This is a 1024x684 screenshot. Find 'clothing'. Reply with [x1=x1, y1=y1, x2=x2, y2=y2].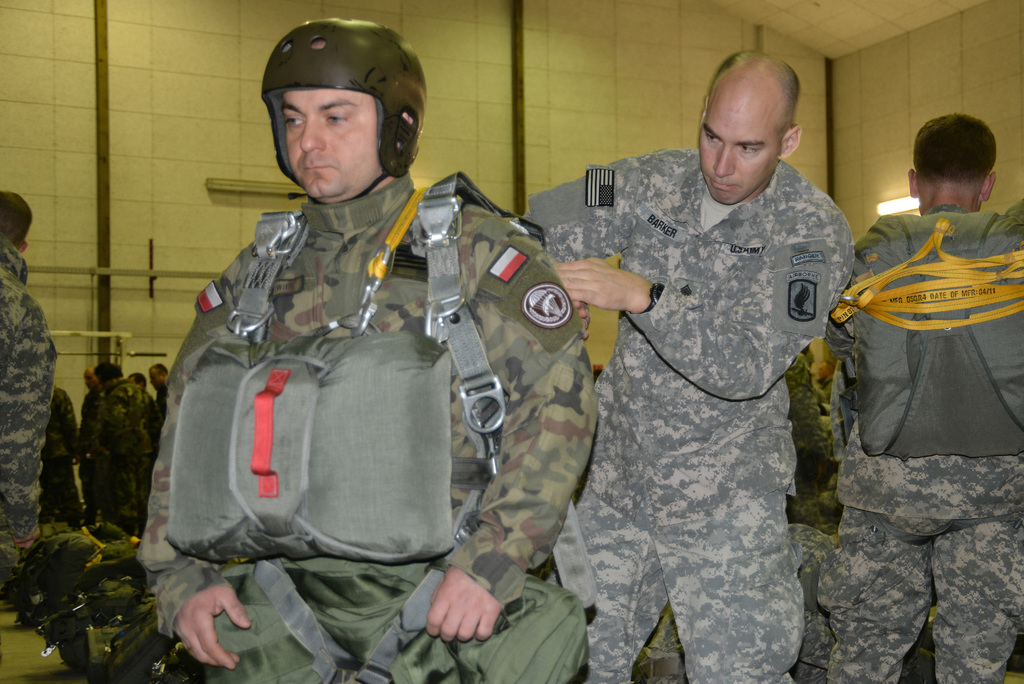
[x1=140, y1=389, x2=163, y2=424].
